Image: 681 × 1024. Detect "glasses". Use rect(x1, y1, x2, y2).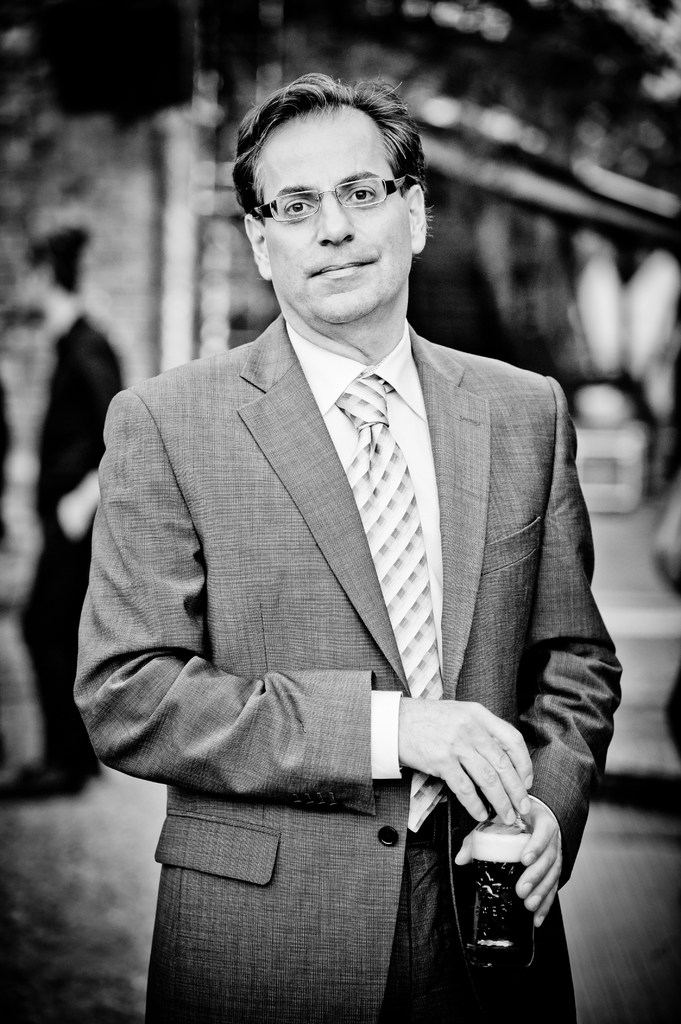
rect(249, 172, 421, 225).
